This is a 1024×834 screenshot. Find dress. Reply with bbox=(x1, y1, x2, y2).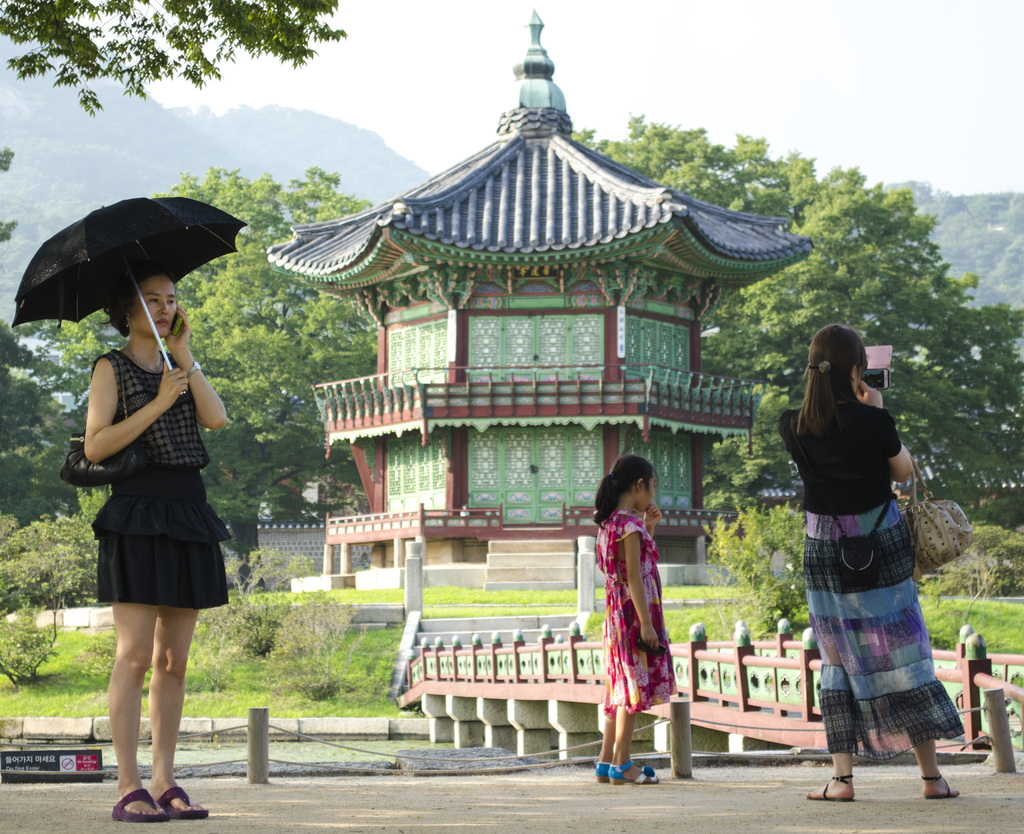
bbox=(596, 508, 678, 720).
